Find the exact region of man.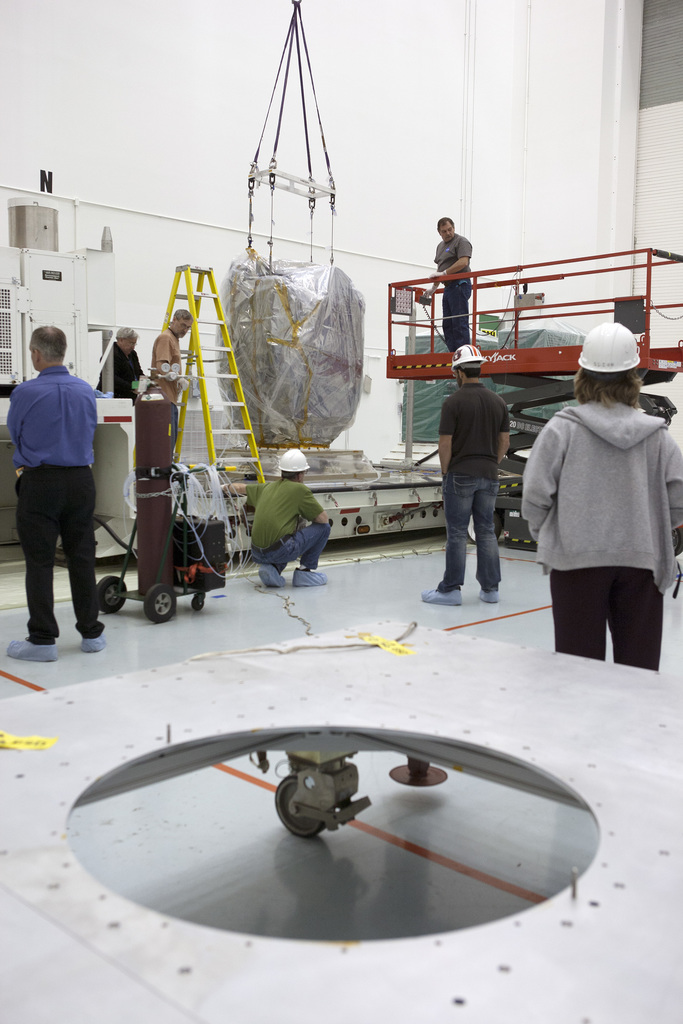
Exact region: 7:310:110:657.
